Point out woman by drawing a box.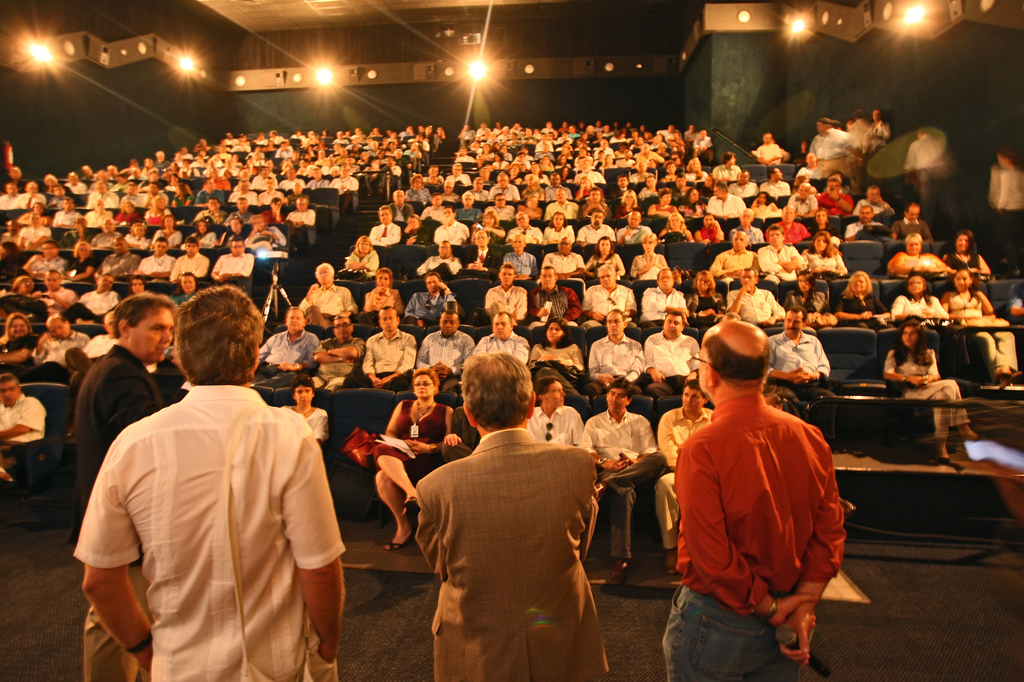
467 208 506 247.
